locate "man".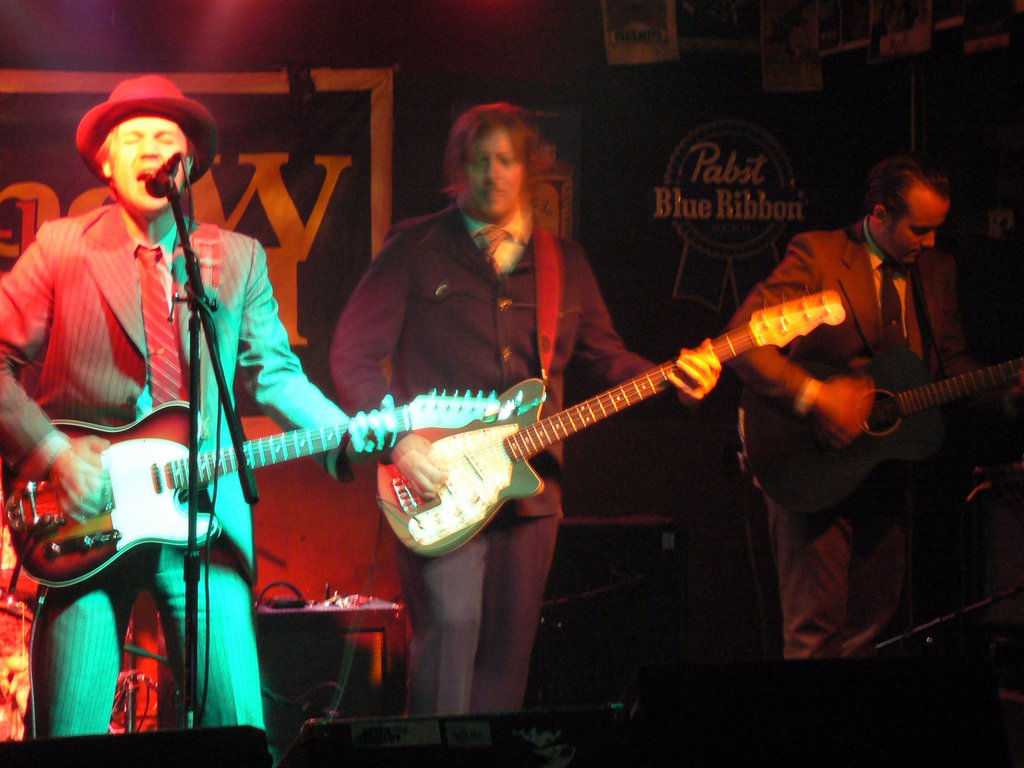
Bounding box: crop(0, 71, 401, 746).
